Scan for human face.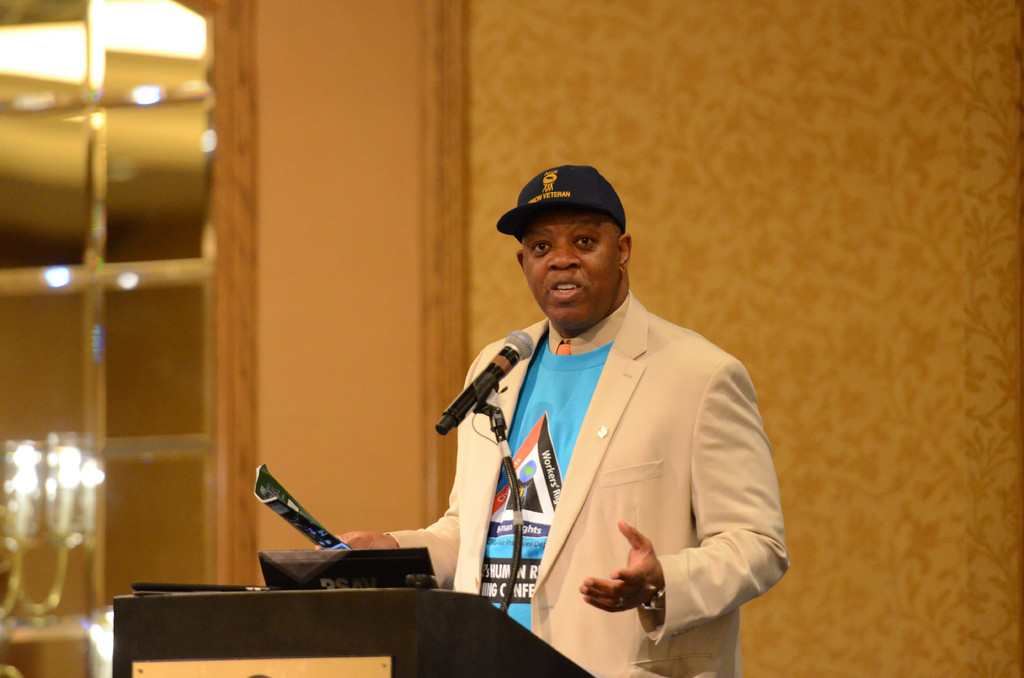
Scan result: (x1=525, y1=218, x2=616, y2=328).
